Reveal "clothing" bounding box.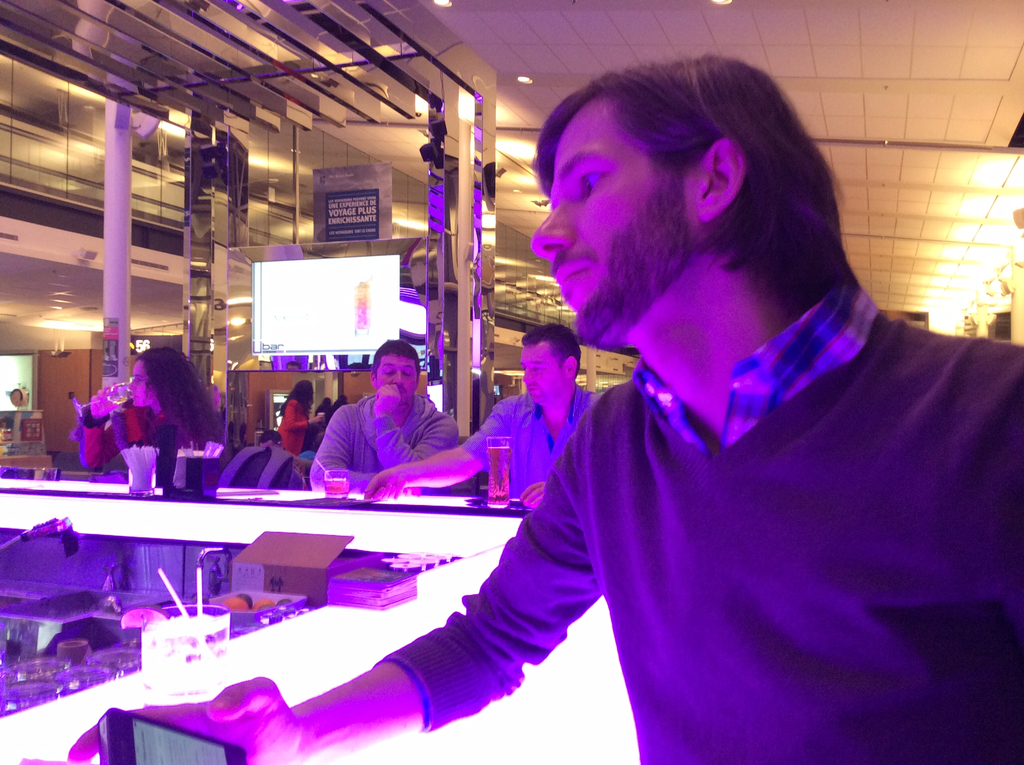
Revealed: box(379, 310, 1023, 764).
